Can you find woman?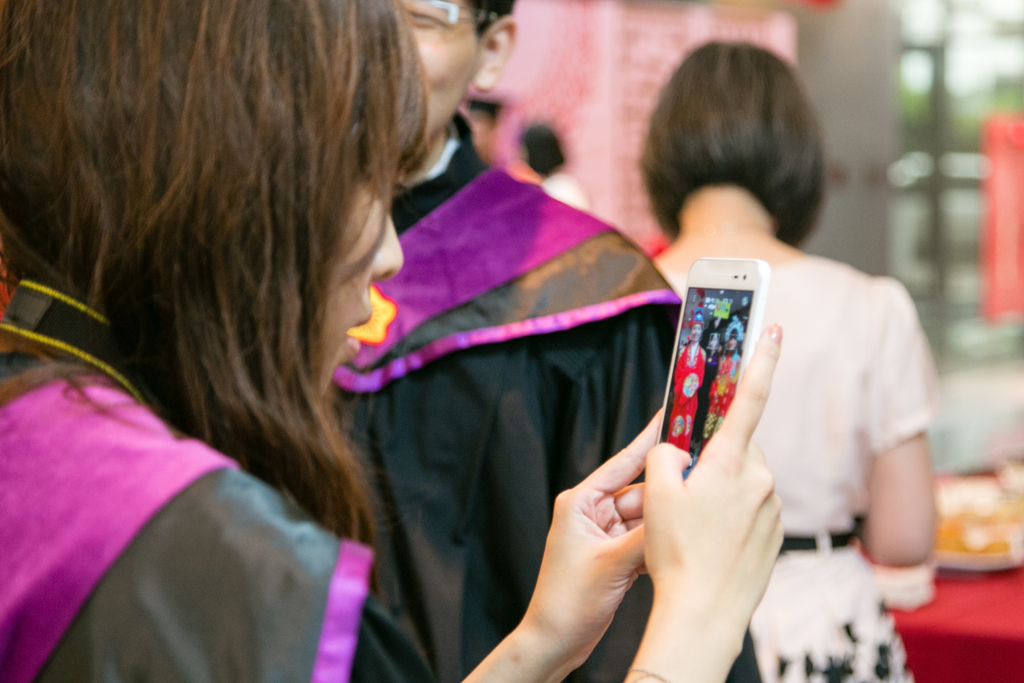
Yes, bounding box: [x1=0, y1=0, x2=788, y2=682].
